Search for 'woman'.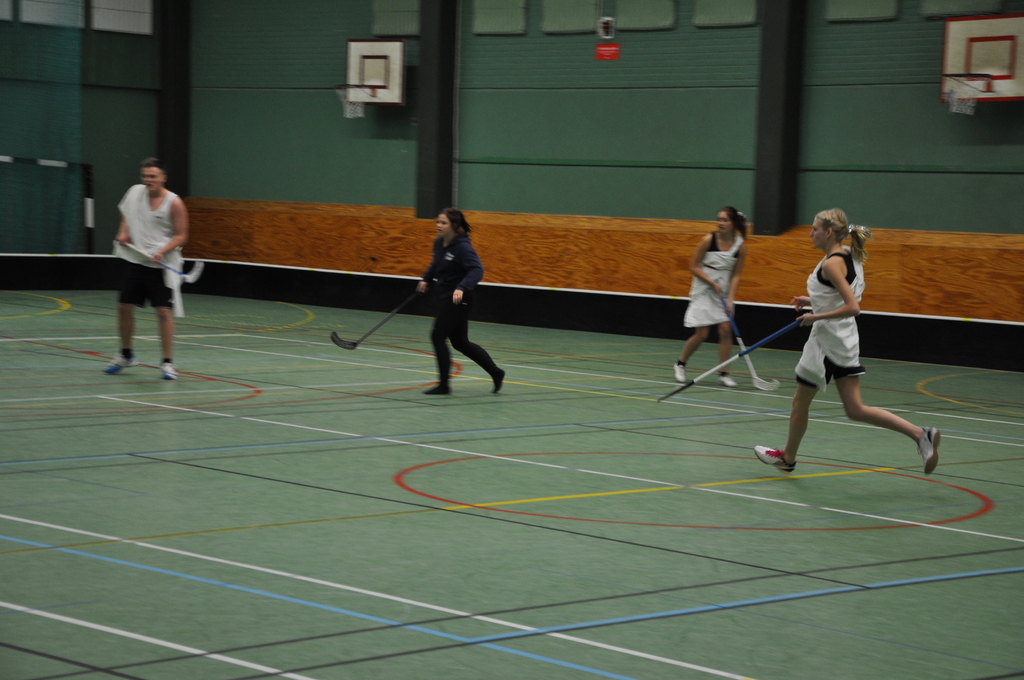
Found at 417/206/507/391.
